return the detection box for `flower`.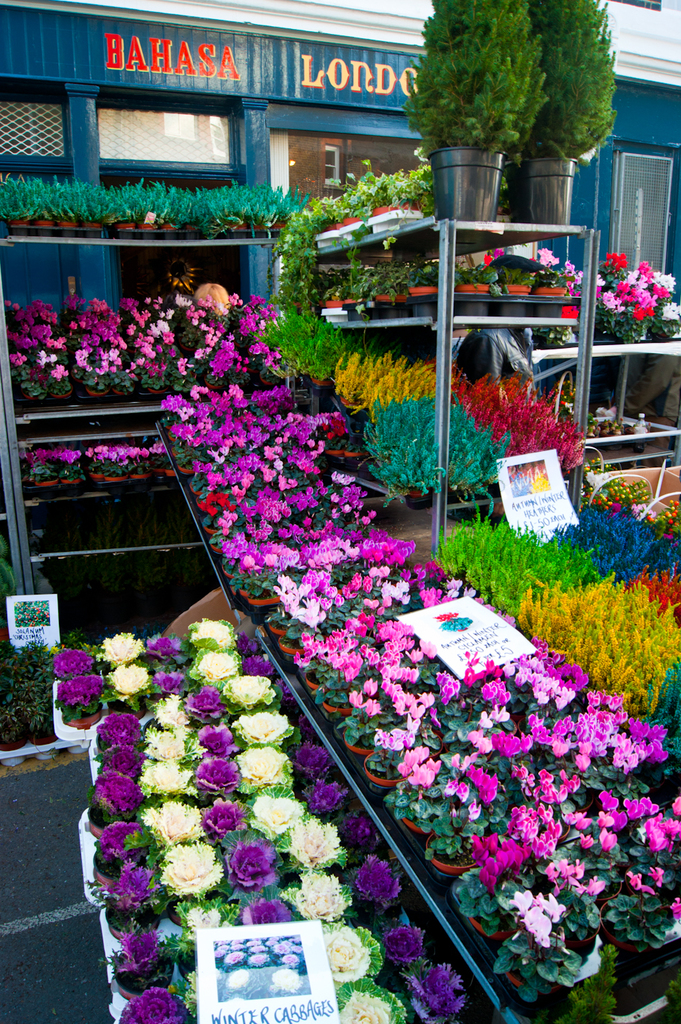
{"left": 58, "top": 644, "right": 98, "bottom": 681}.
